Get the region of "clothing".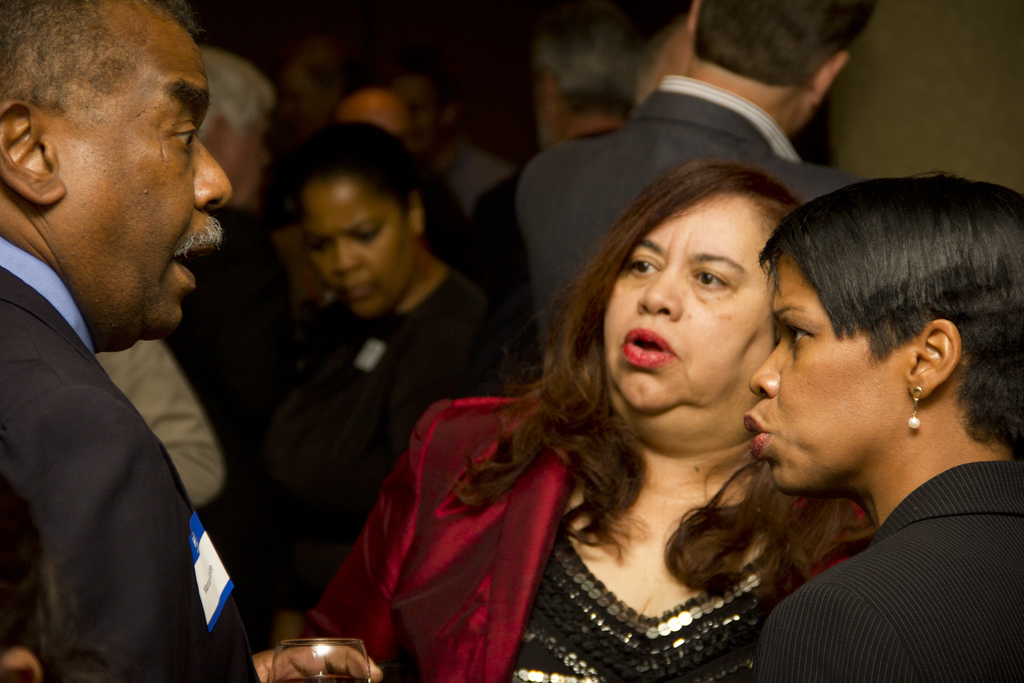
303 399 828 682.
